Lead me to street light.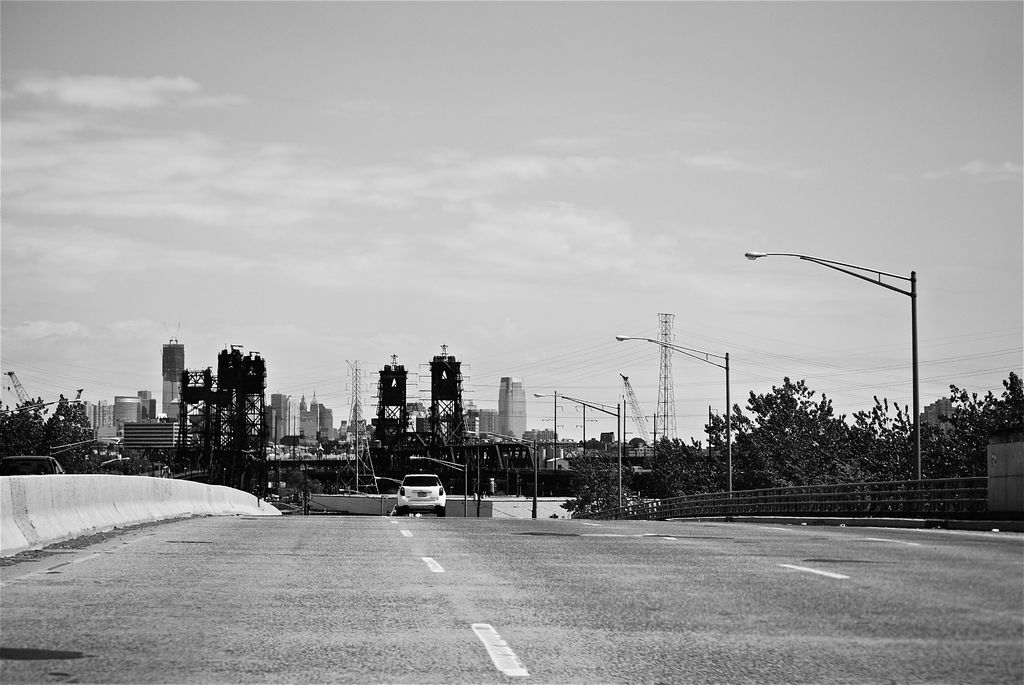
Lead to region(463, 432, 538, 512).
